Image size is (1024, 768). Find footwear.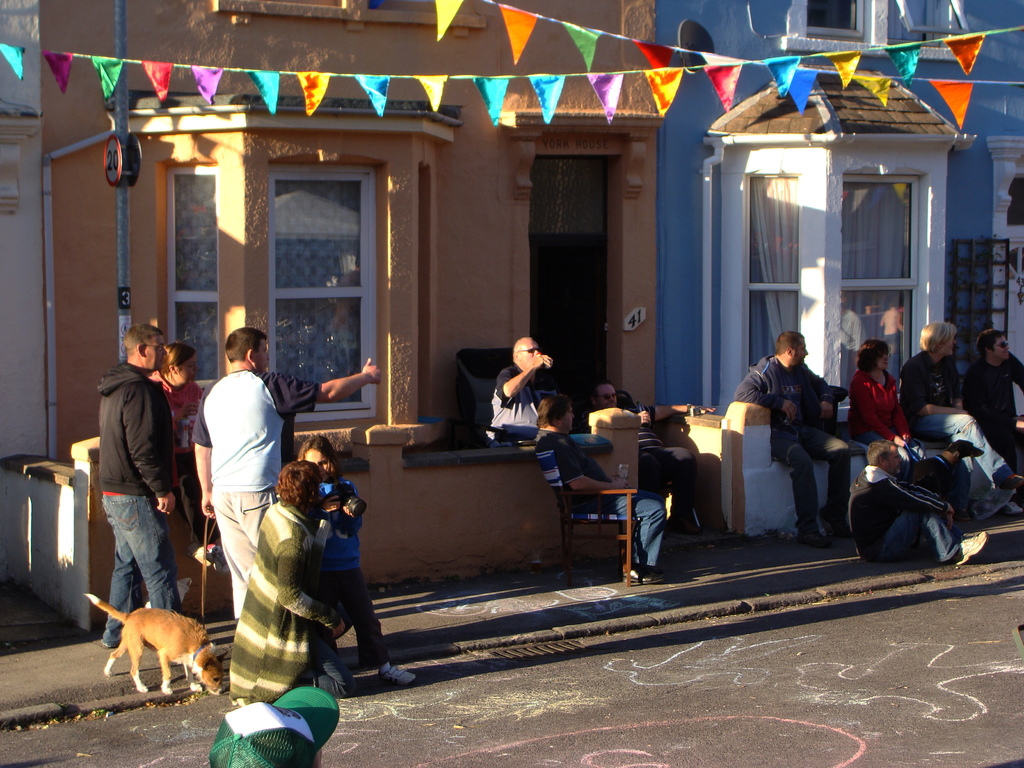
bbox(625, 563, 669, 586).
